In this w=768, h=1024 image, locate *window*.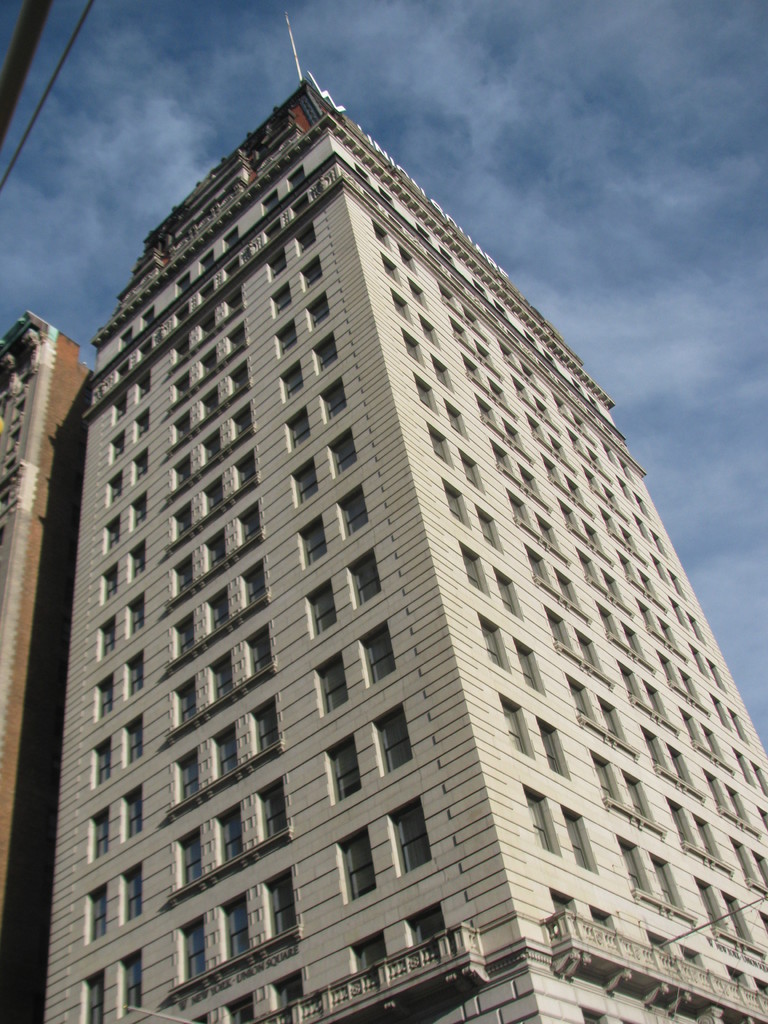
Bounding box: 399,332,425,369.
